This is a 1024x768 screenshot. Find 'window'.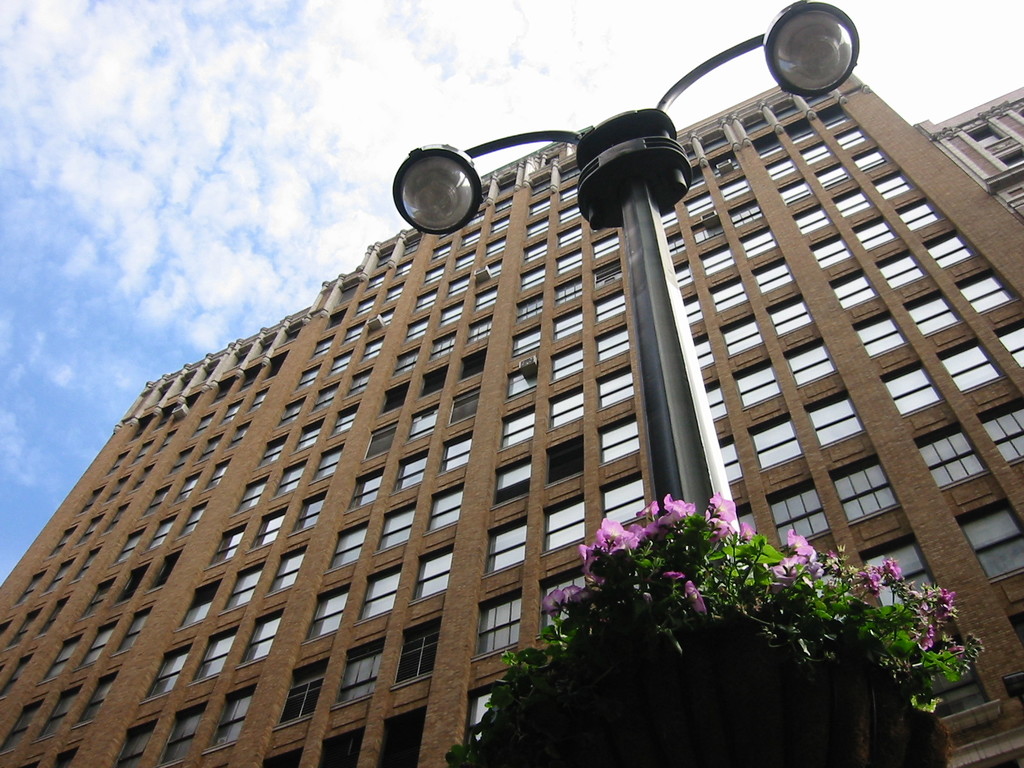
Bounding box: x1=855, y1=311, x2=909, y2=355.
